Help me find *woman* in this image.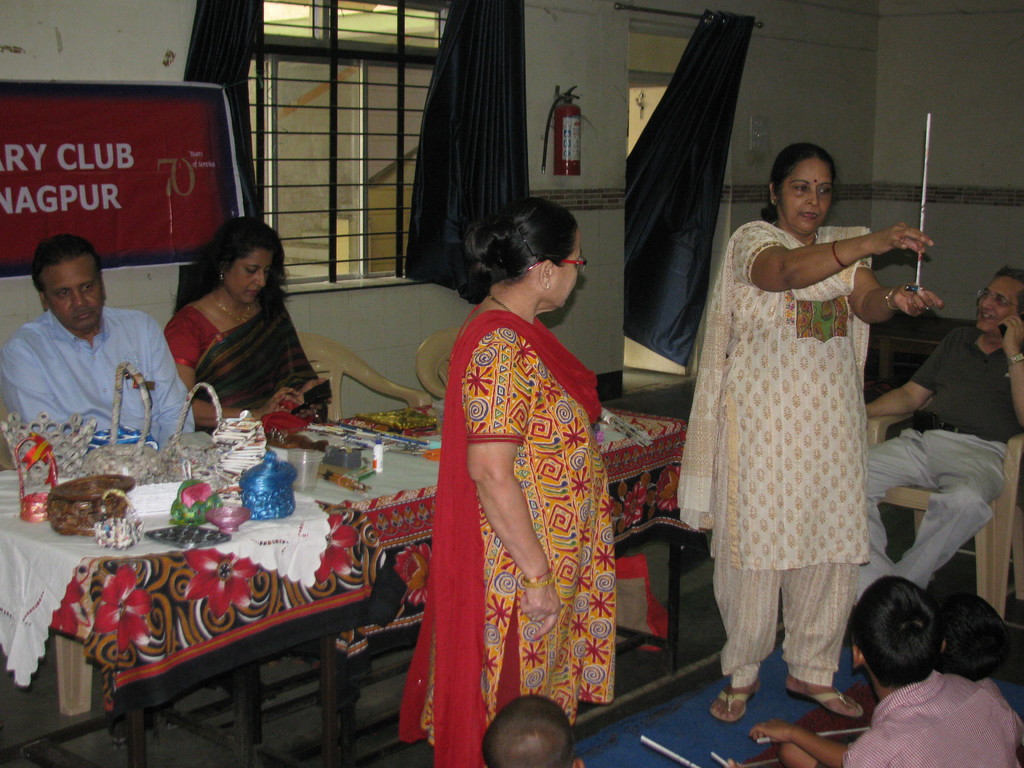
Found it: locate(397, 197, 614, 767).
